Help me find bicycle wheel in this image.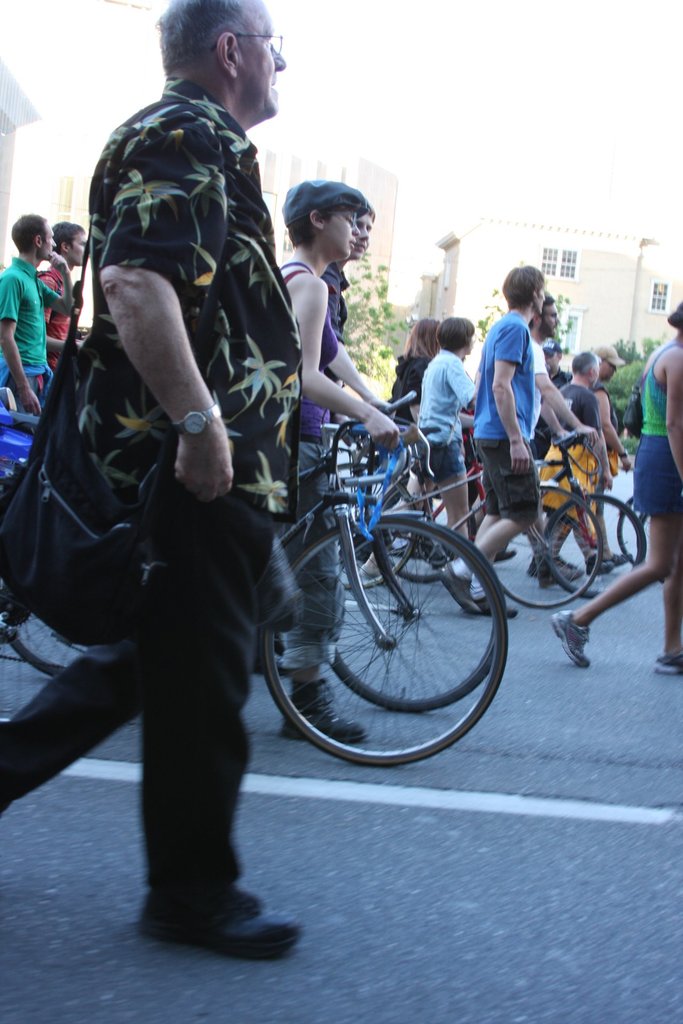
Found it: (left=549, top=494, right=642, bottom=600).
